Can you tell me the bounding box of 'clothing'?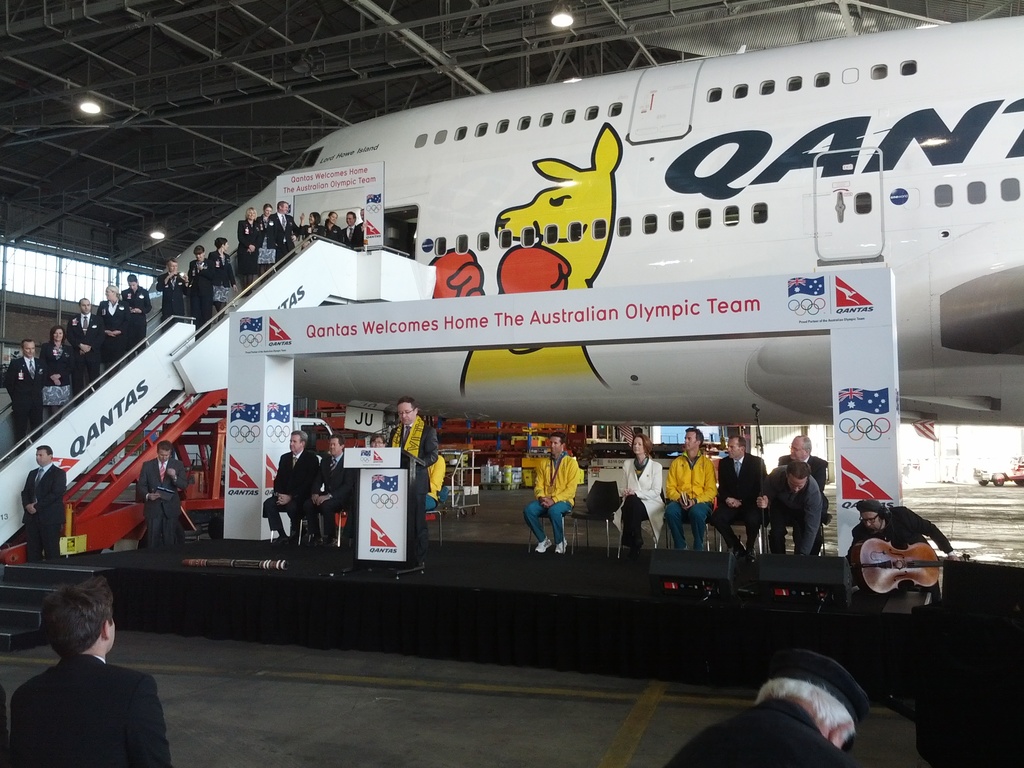
{"left": 387, "top": 418, "right": 435, "bottom": 547}.
